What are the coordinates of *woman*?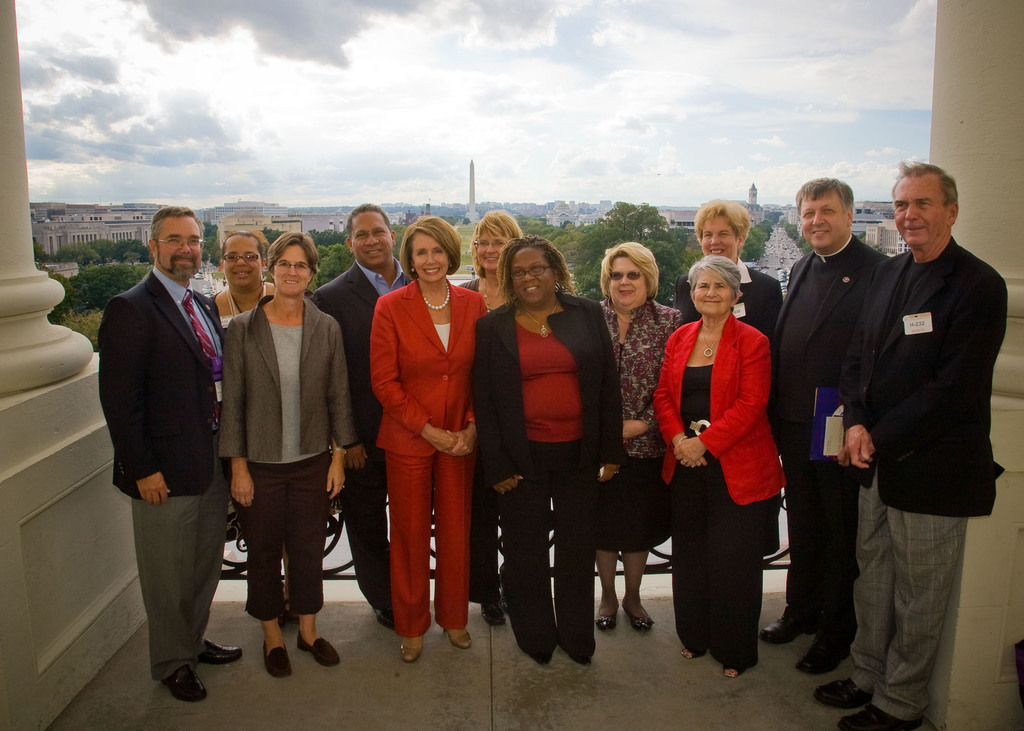
bbox(454, 207, 524, 622).
